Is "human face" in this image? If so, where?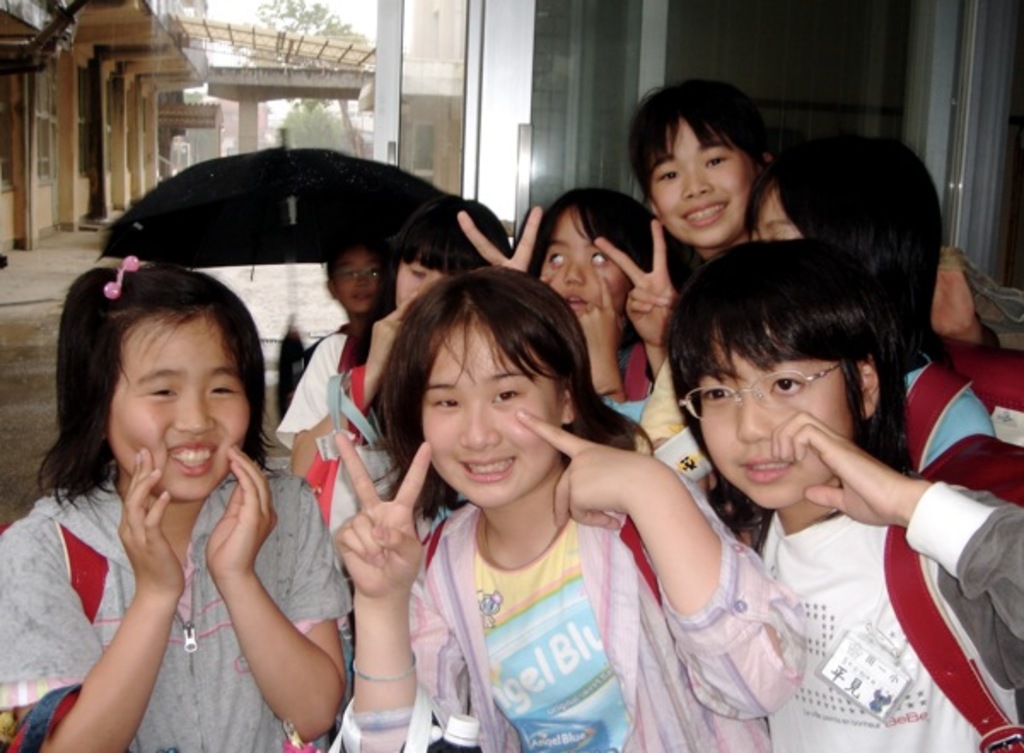
Yes, at [335,251,374,316].
